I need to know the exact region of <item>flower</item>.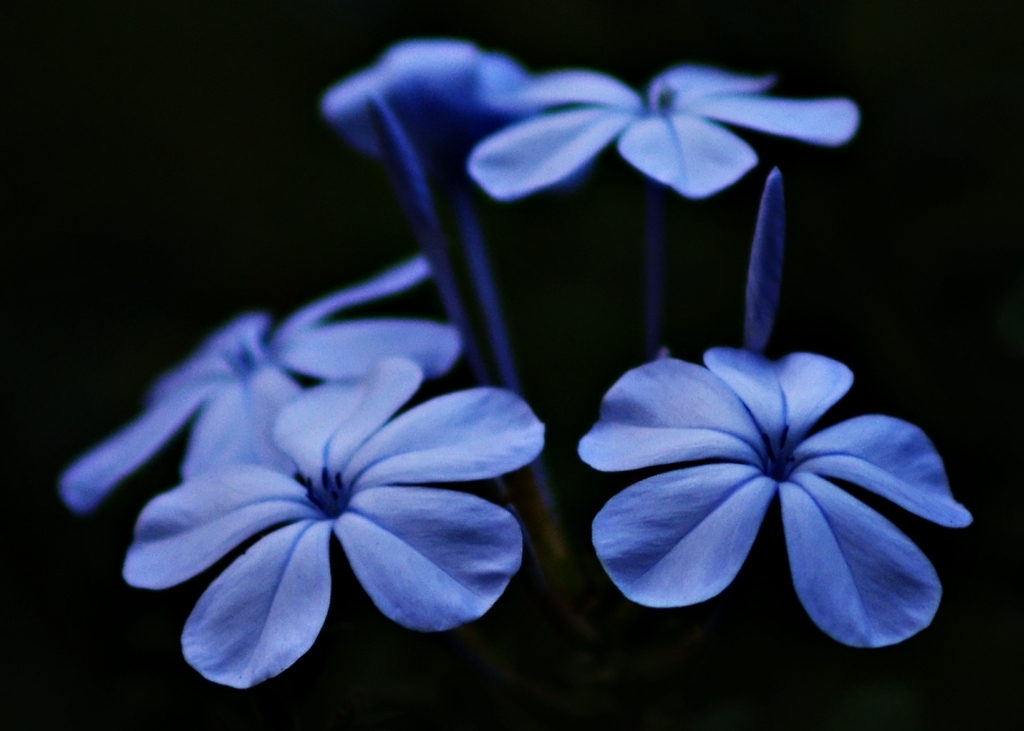
Region: Rect(57, 253, 464, 519).
